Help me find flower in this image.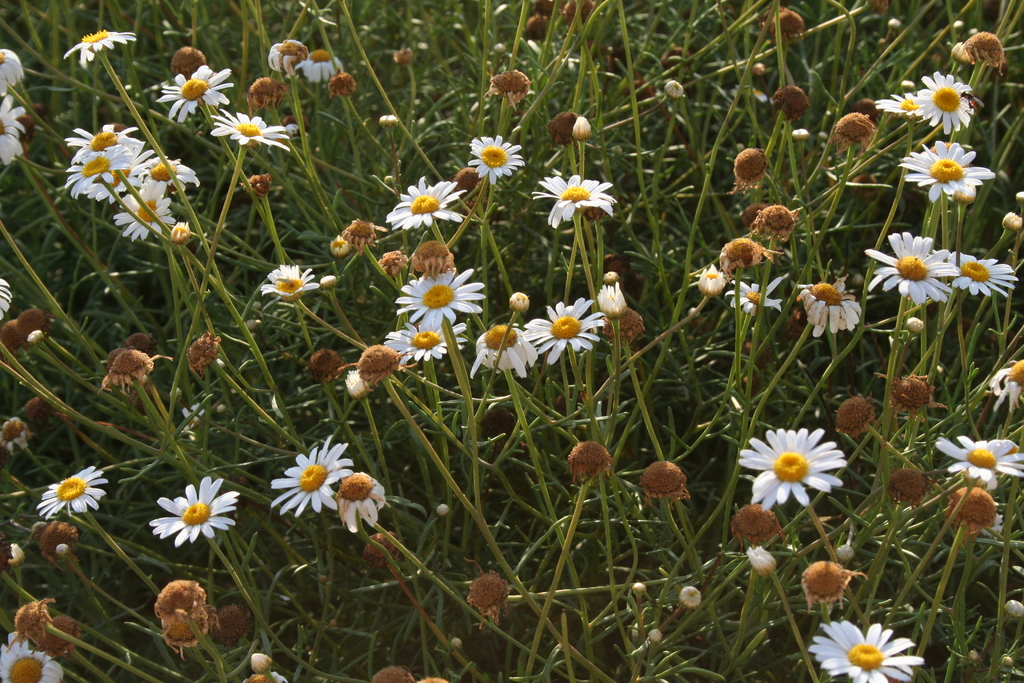
Found it: [979,508,1005,541].
